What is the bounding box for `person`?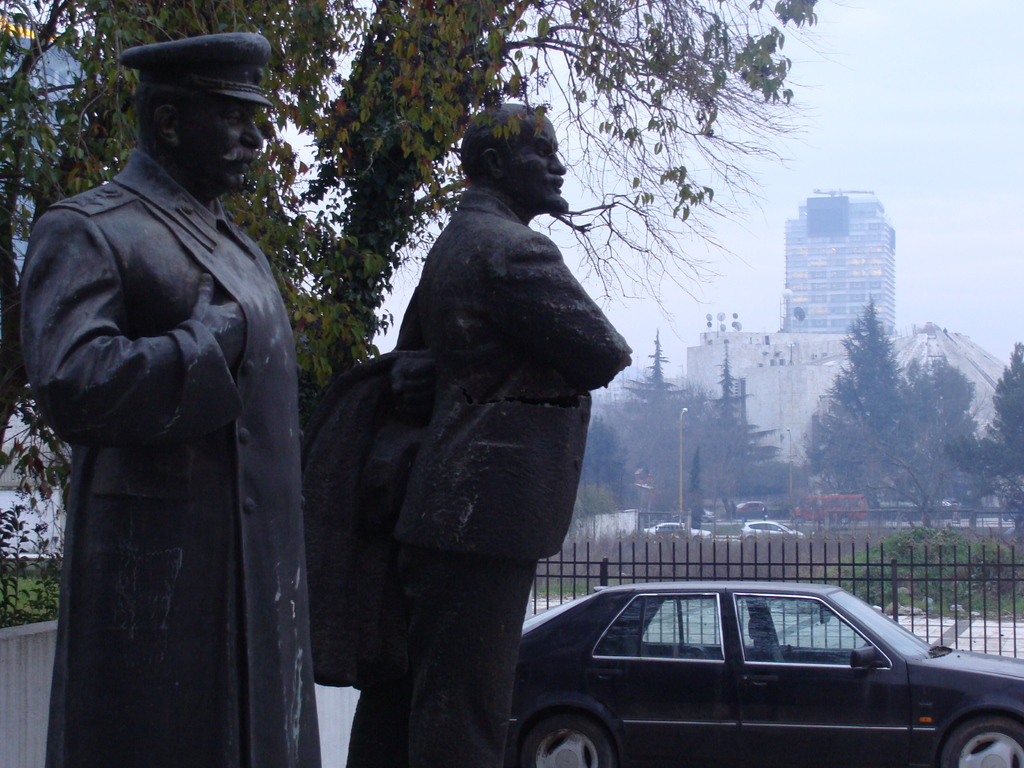
15:33:333:767.
